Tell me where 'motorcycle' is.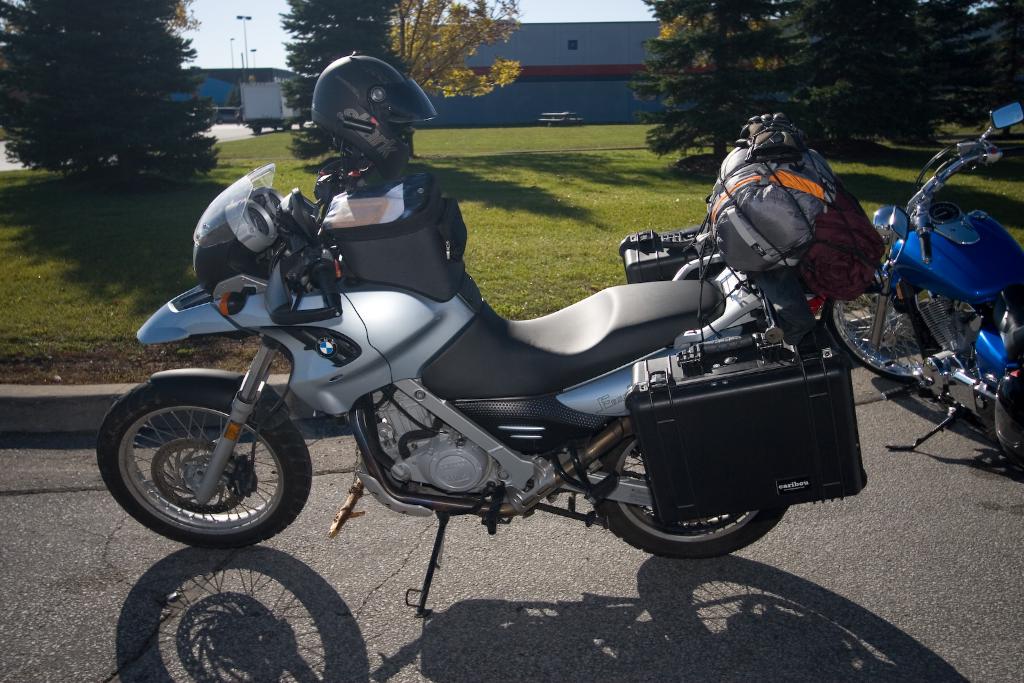
'motorcycle' is at 115/118/885/617.
